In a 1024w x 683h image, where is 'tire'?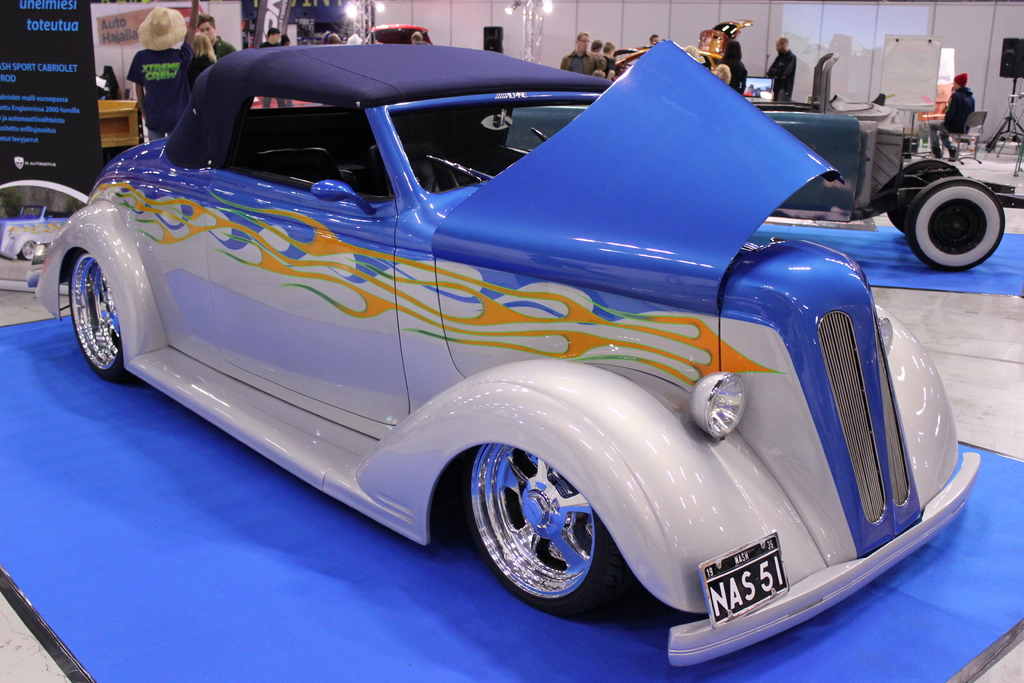
{"left": 68, "top": 252, "right": 140, "bottom": 381}.
